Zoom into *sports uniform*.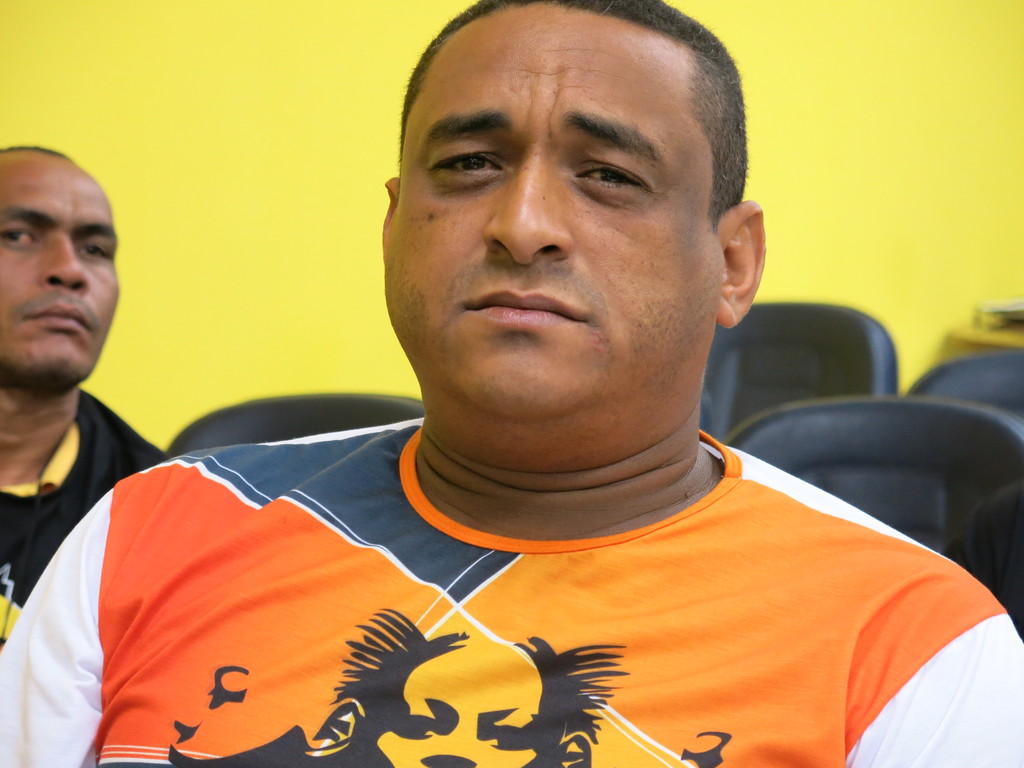
Zoom target: l=25, t=339, r=973, b=742.
